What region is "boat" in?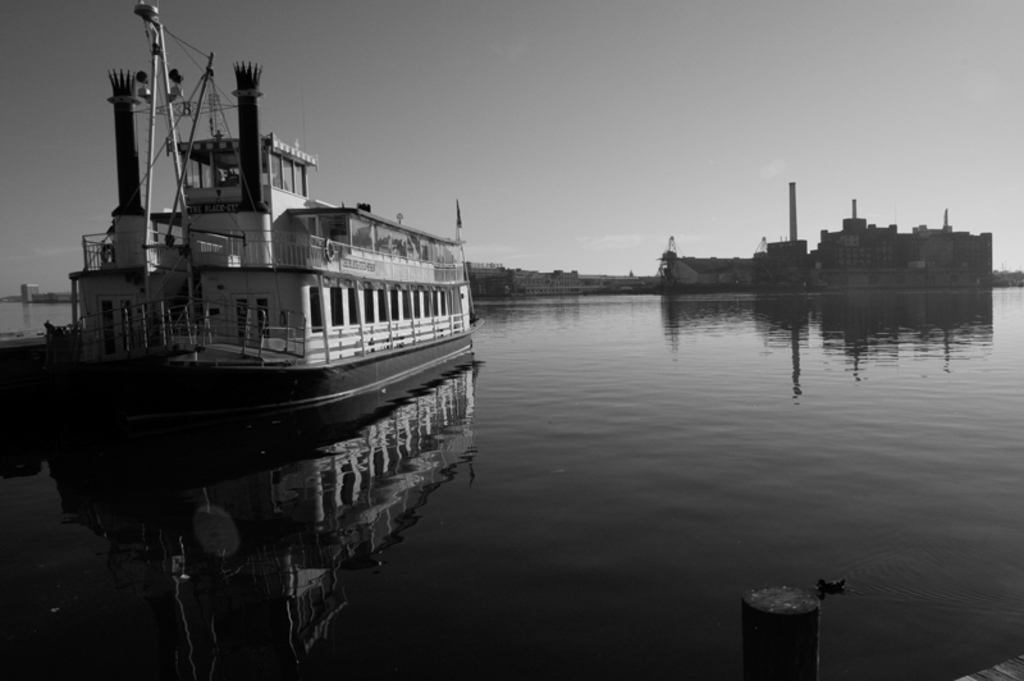
[left=32, top=5, right=503, bottom=517].
